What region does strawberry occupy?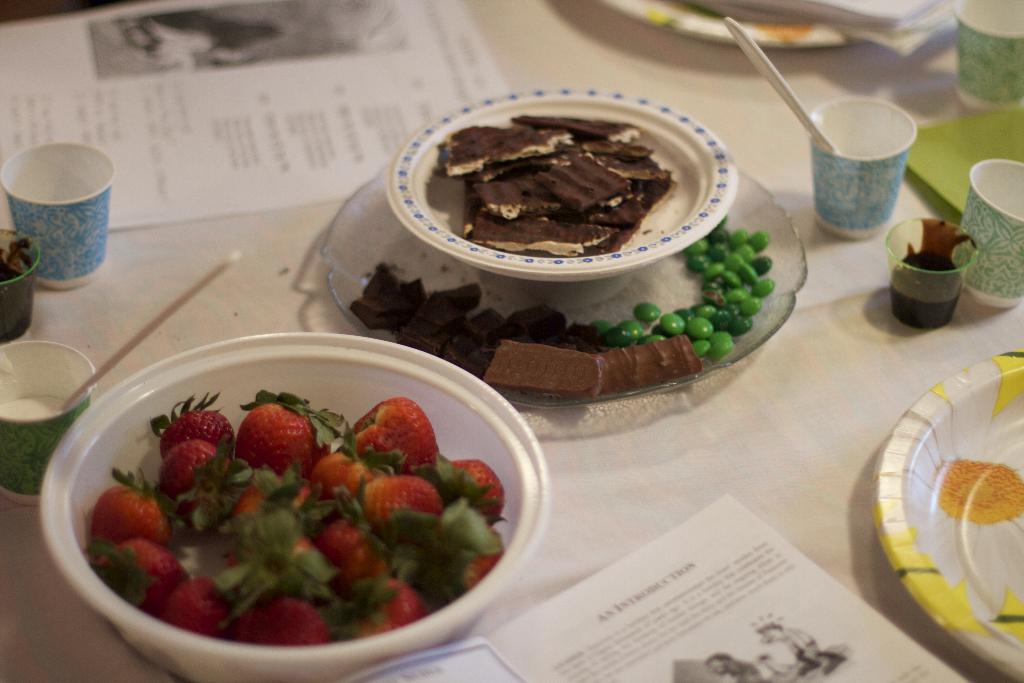
bbox(437, 444, 506, 539).
